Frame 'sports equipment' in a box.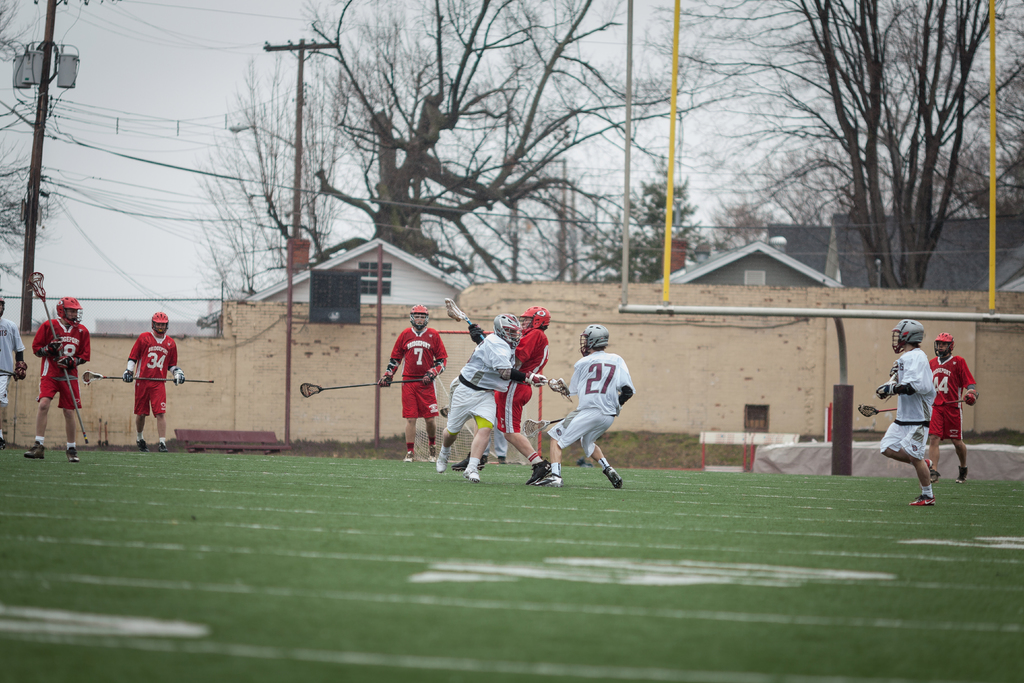
bbox=[378, 367, 391, 388].
